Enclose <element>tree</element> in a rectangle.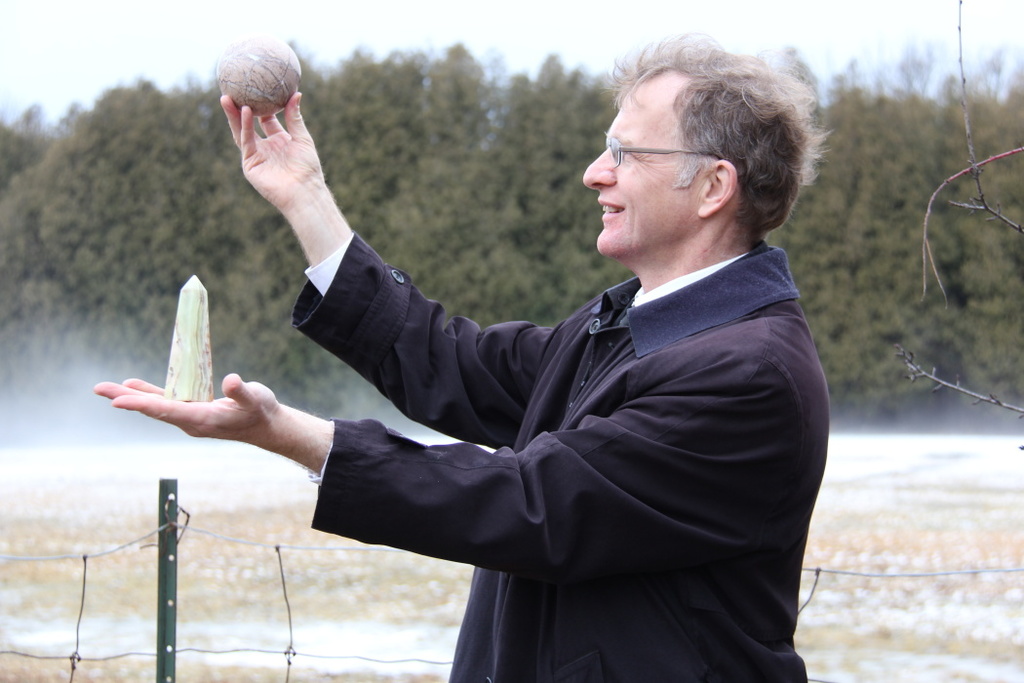
[left=292, top=48, right=438, bottom=232].
